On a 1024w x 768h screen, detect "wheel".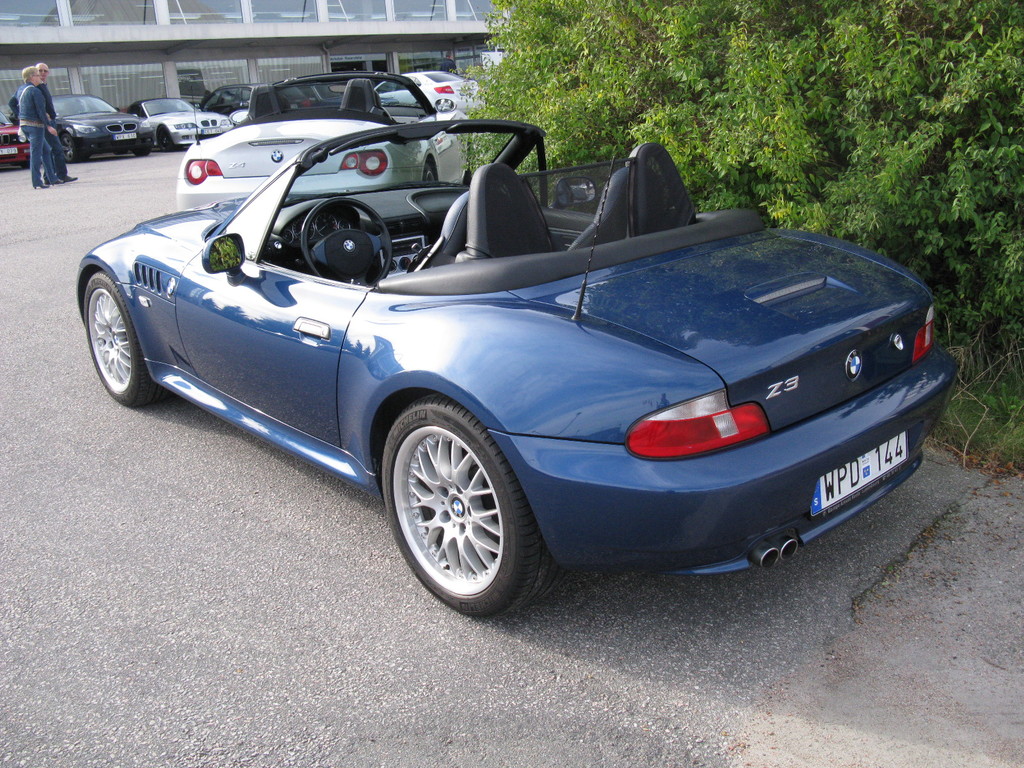
133, 147, 149, 157.
